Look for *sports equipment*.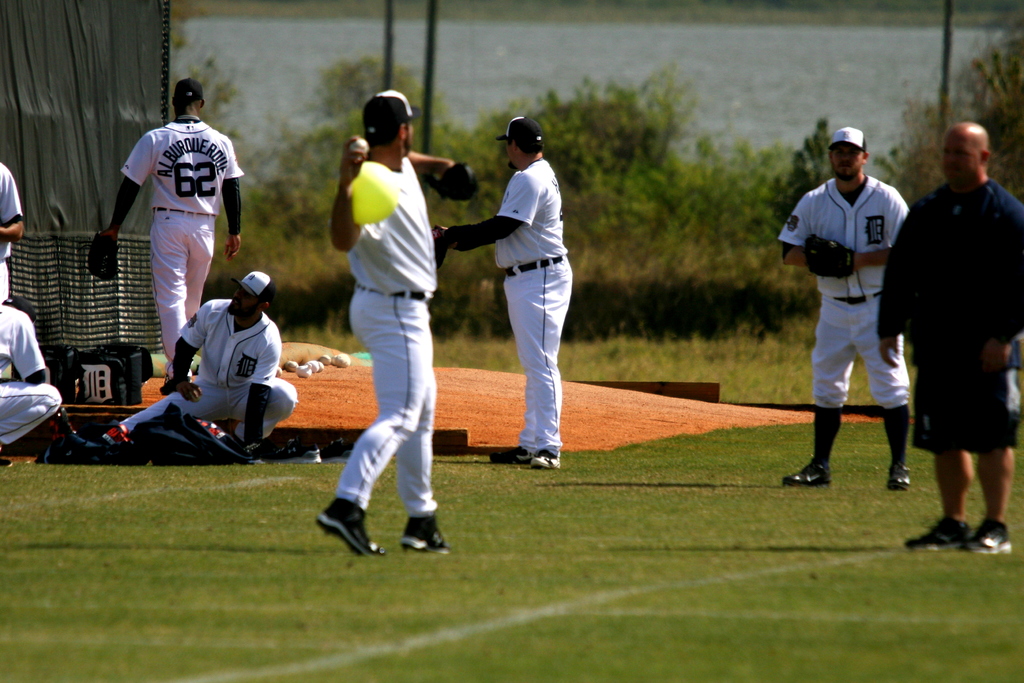
Found: <region>802, 233, 859, 280</region>.
